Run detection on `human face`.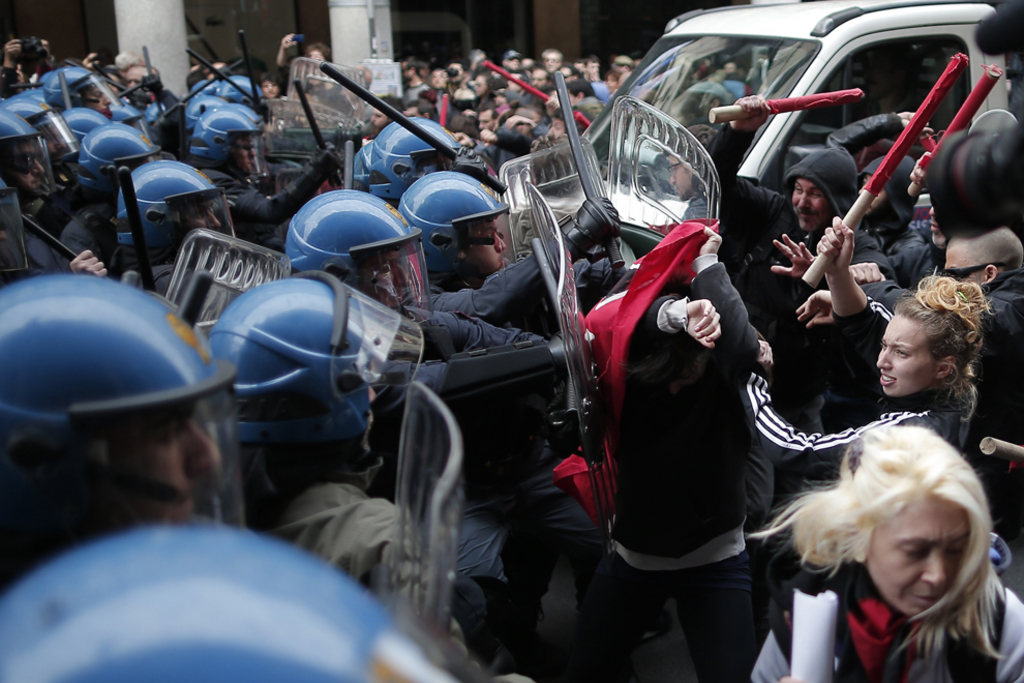
Result: 186:201:220:229.
